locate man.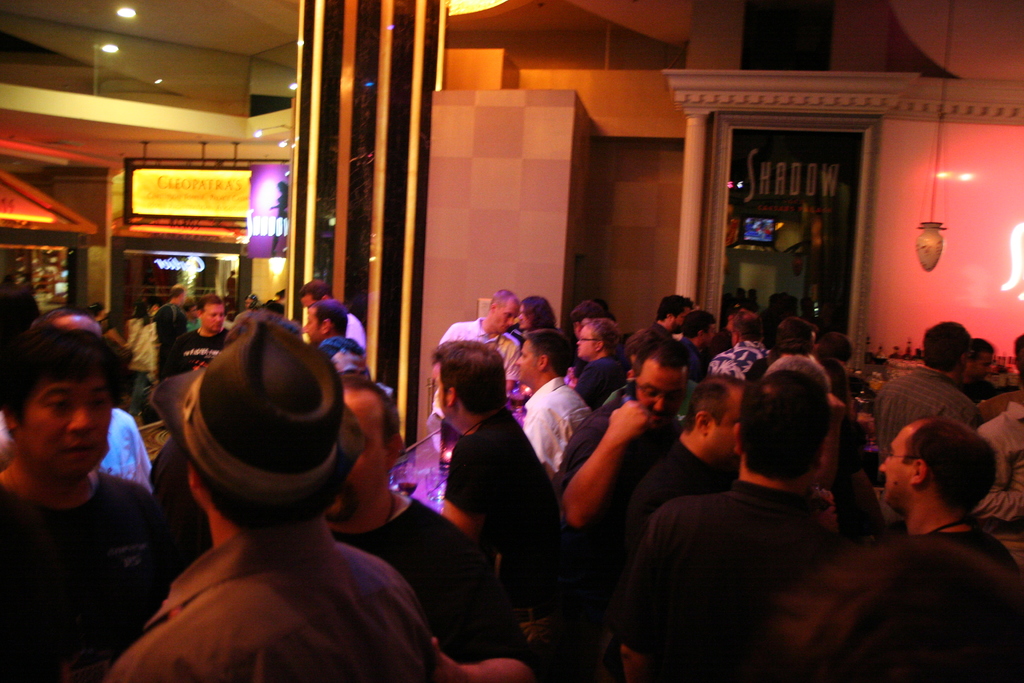
Bounding box: left=1013, top=333, right=1023, bottom=387.
